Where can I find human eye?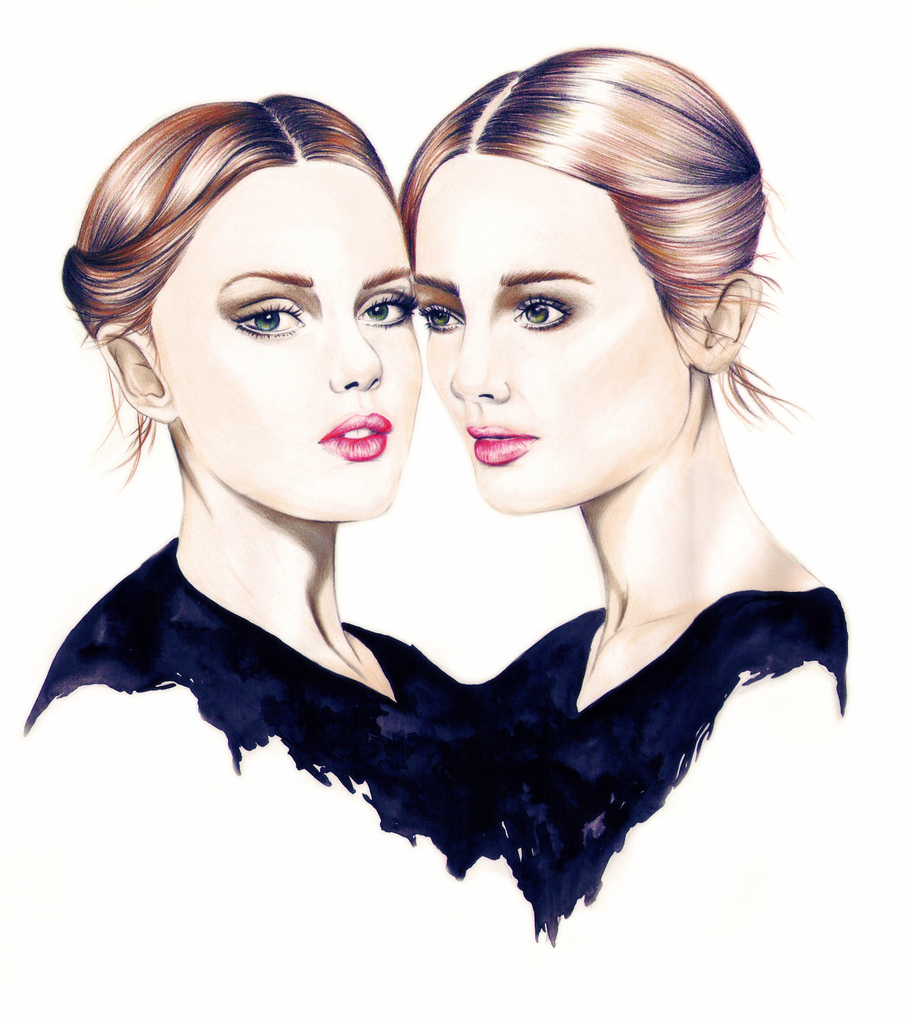
You can find it at (417,292,464,337).
